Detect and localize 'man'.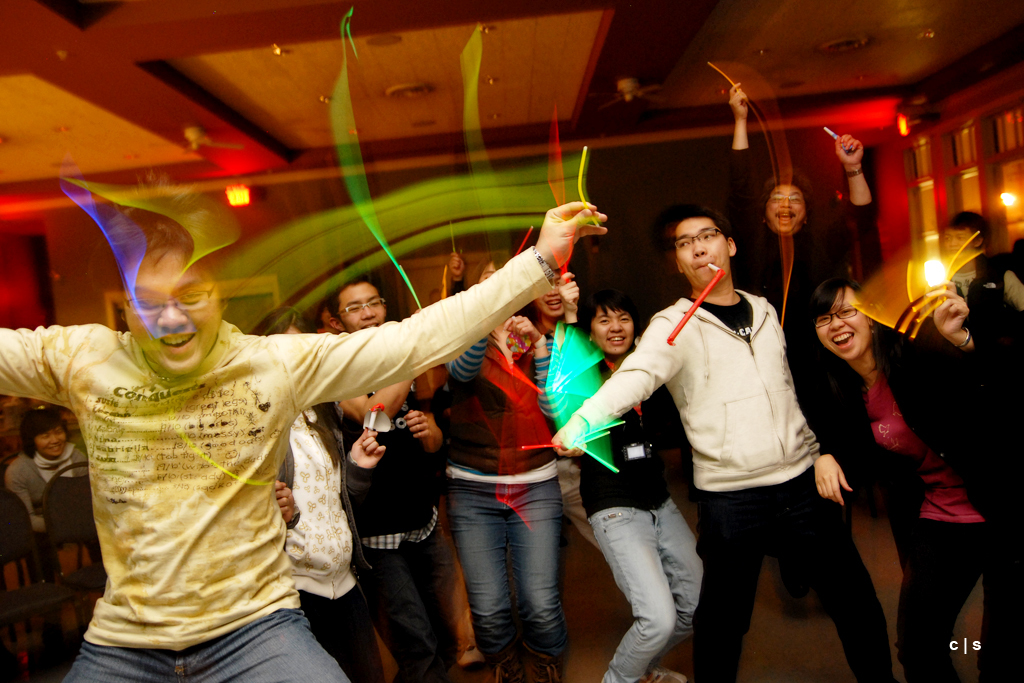
Localized at crop(930, 211, 1023, 370).
